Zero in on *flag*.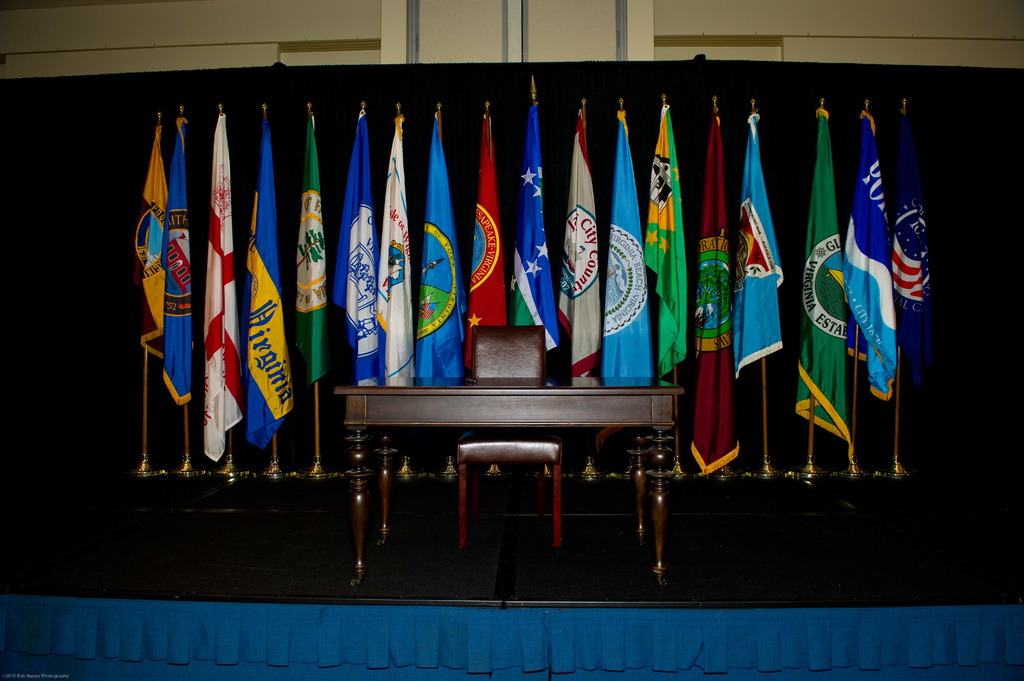
Zeroed in: region(407, 109, 476, 389).
